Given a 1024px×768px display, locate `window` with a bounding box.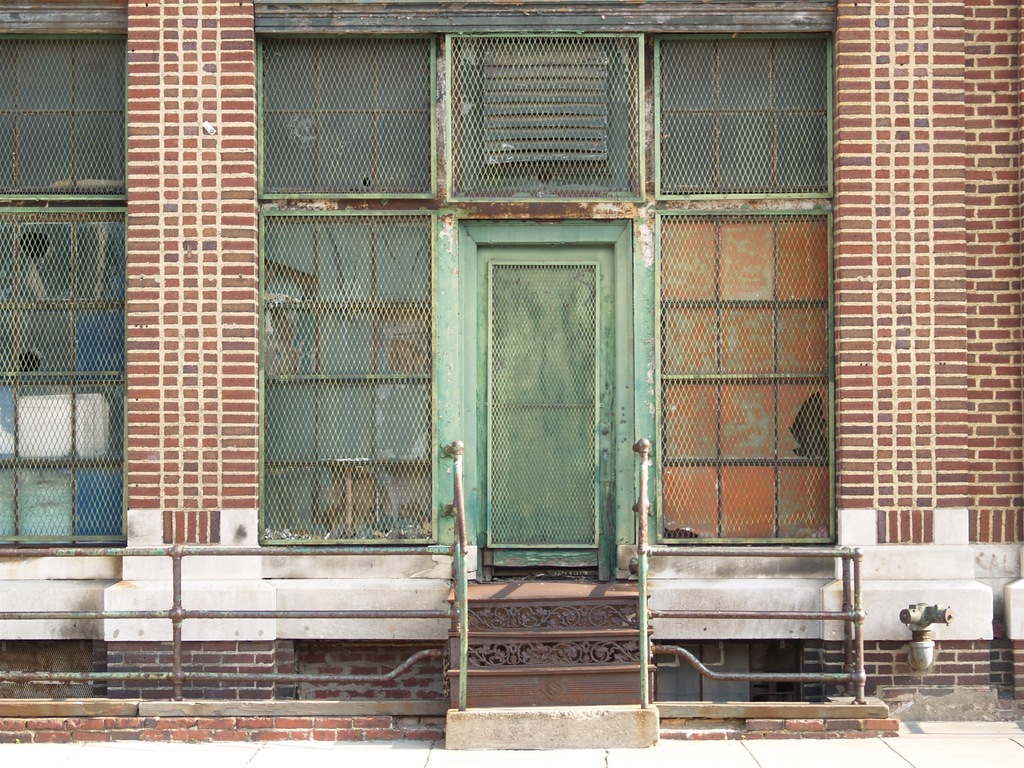
Located: (x1=0, y1=212, x2=124, y2=550).
